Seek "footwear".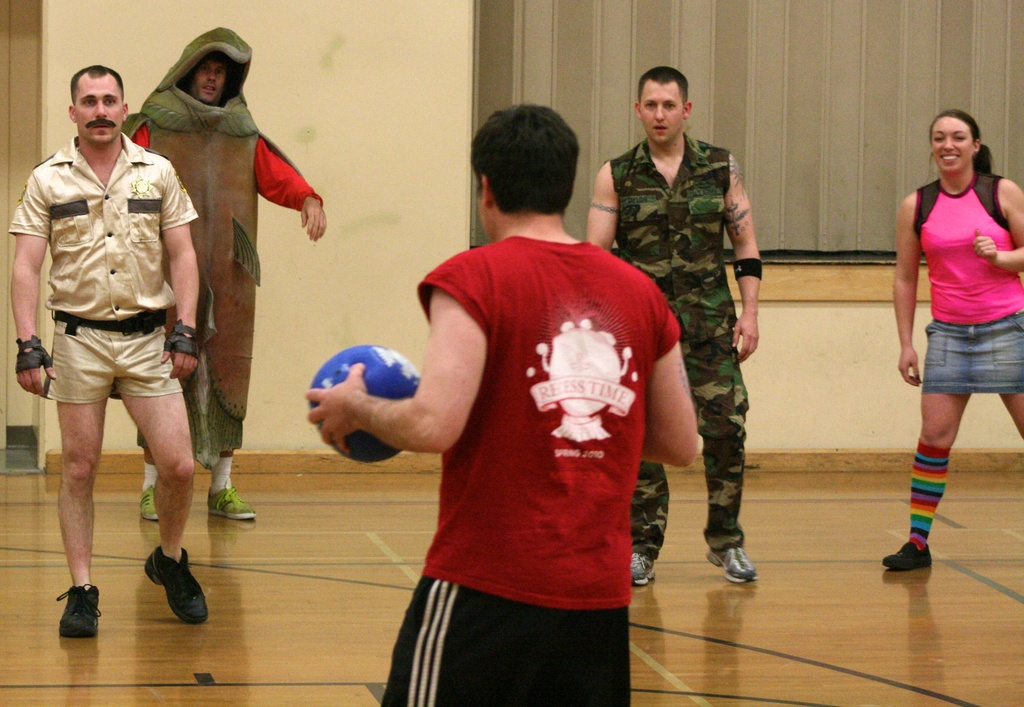
box(879, 538, 933, 573).
